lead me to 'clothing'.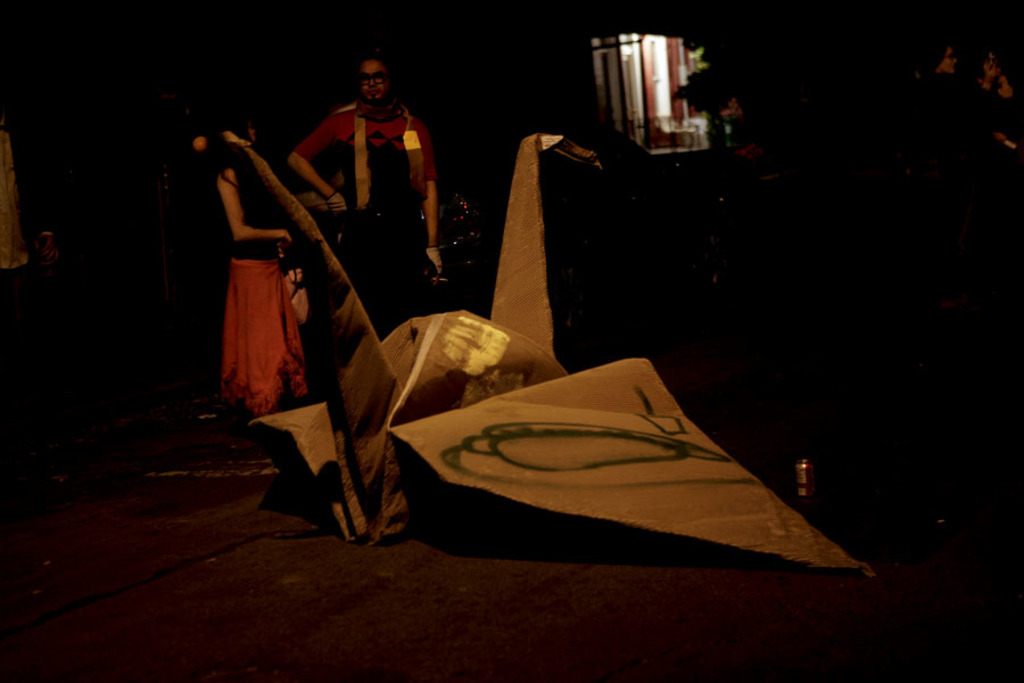
Lead to x1=280, y1=59, x2=444, y2=287.
